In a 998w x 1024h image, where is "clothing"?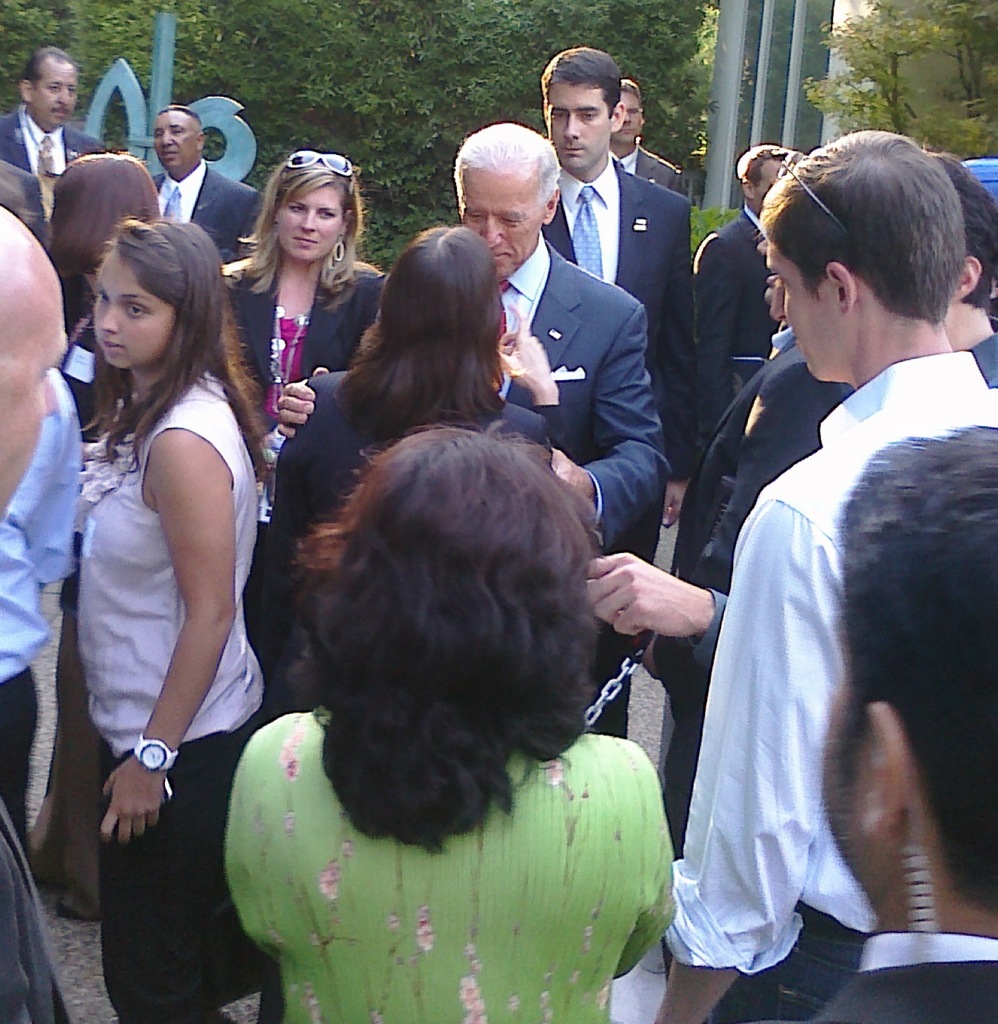
box(0, 369, 95, 837).
